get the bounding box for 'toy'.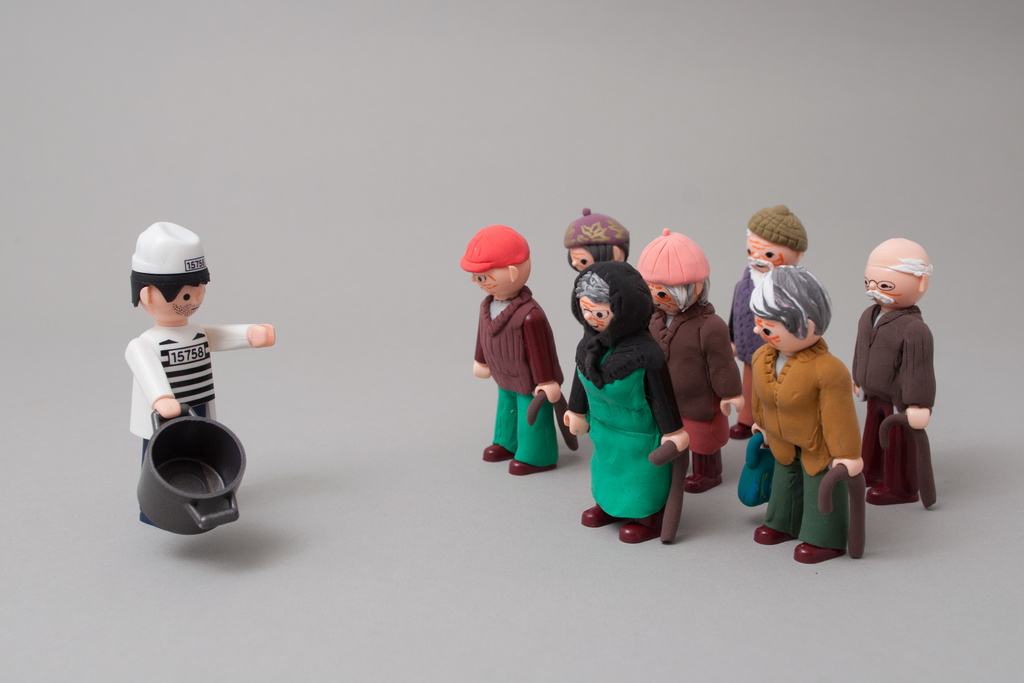
[745,267,868,567].
